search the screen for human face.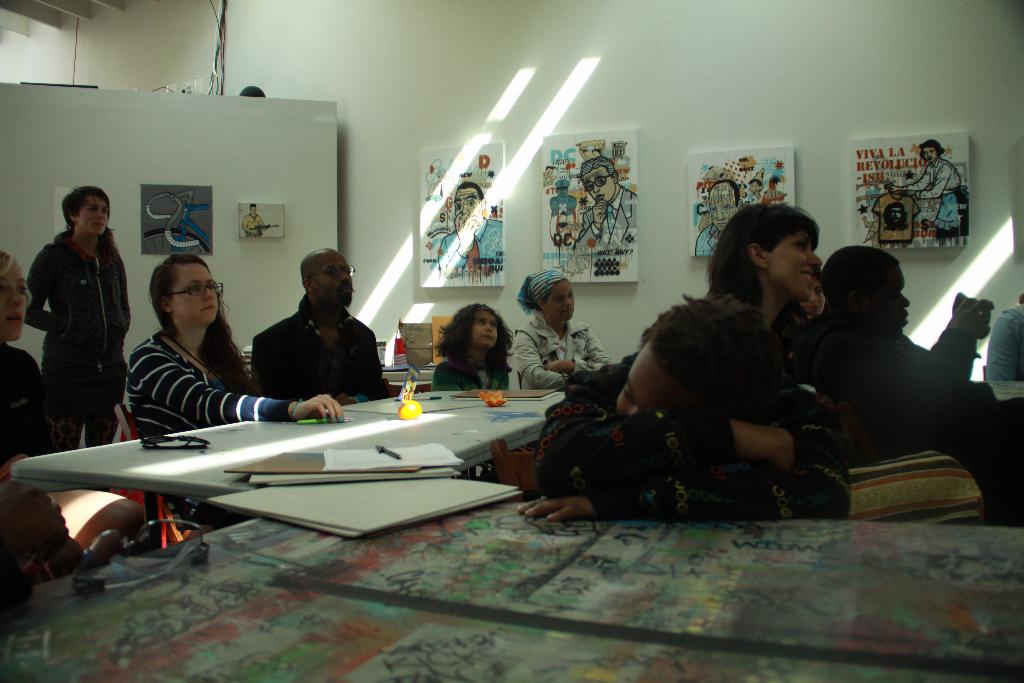
Found at bbox=(79, 192, 109, 238).
